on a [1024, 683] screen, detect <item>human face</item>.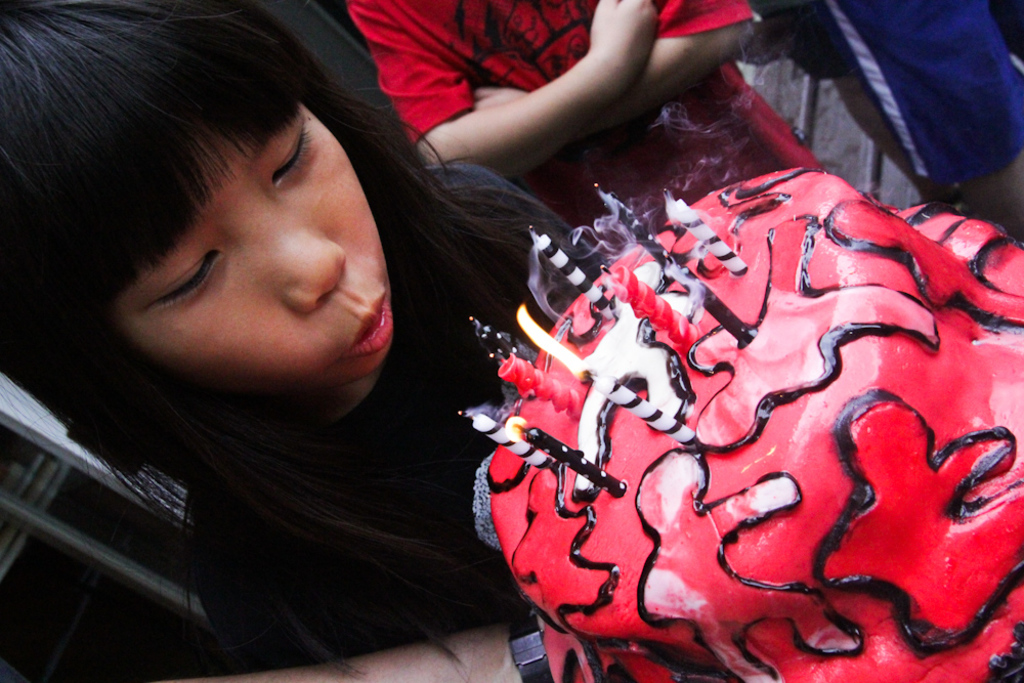
crop(114, 102, 397, 395).
